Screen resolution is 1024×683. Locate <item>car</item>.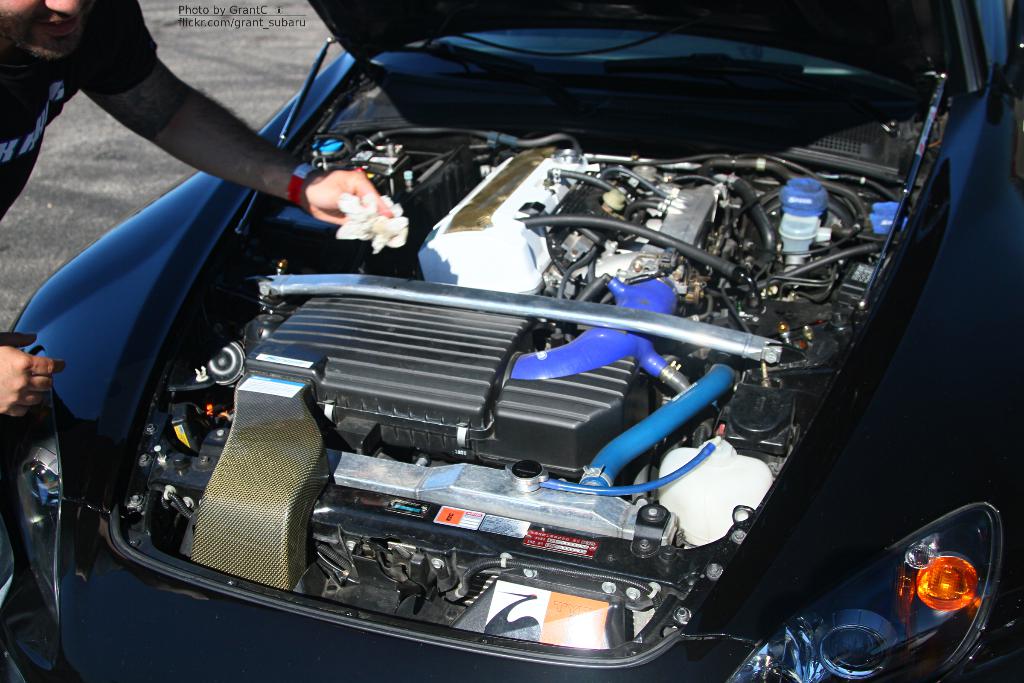
(x1=48, y1=15, x2=1000, y2=682).
